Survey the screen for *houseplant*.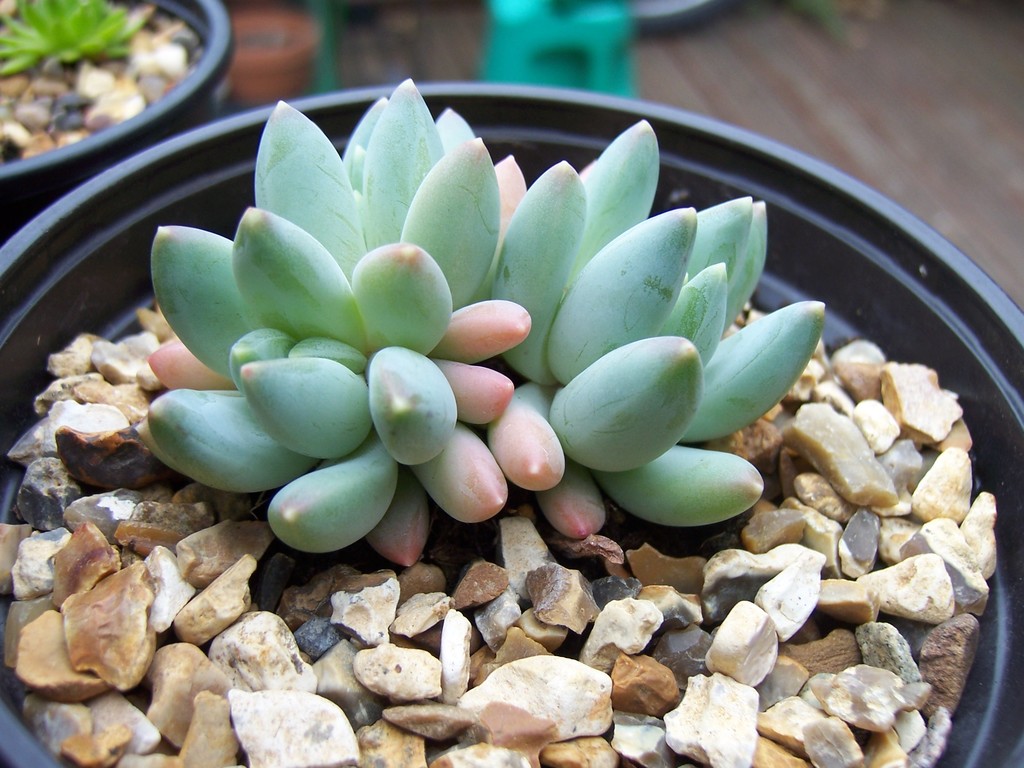
Survey found: rect(0, 0, 238, 241).
